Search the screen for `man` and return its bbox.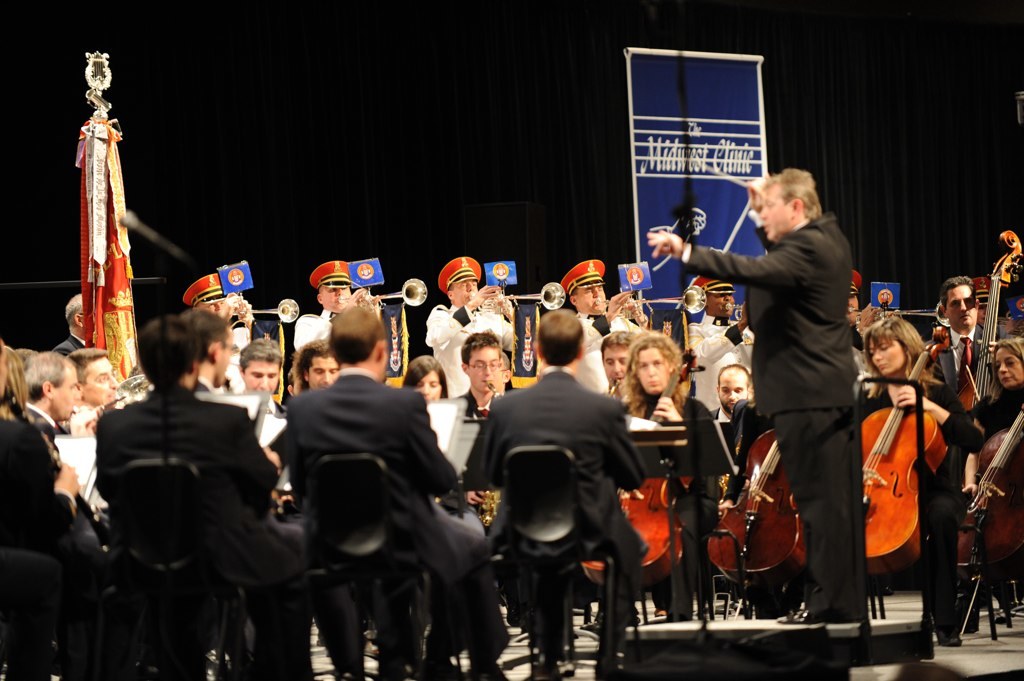
Found: 667:365:756:617.
